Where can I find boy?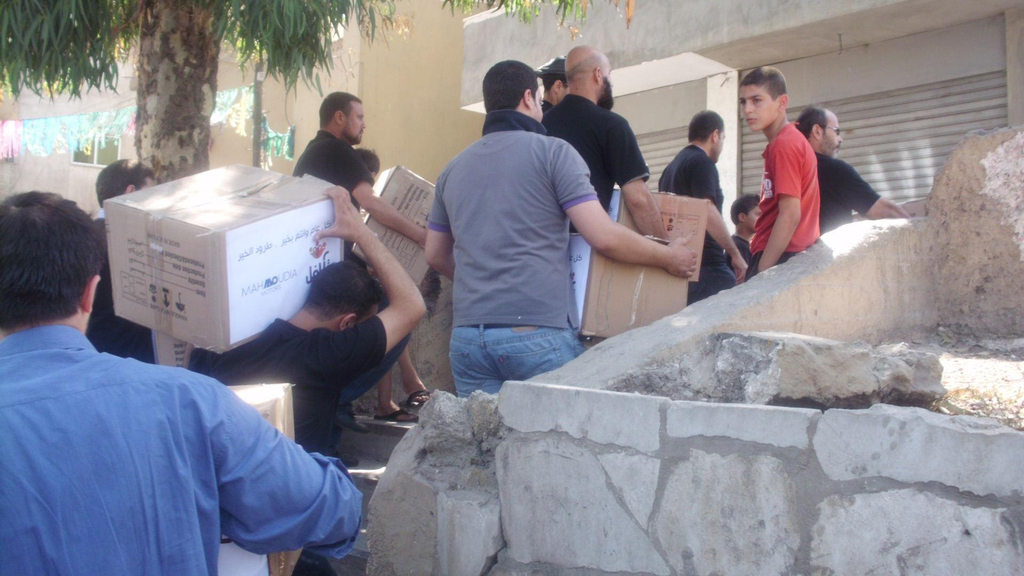
You can find it at 738:64:822:271.
